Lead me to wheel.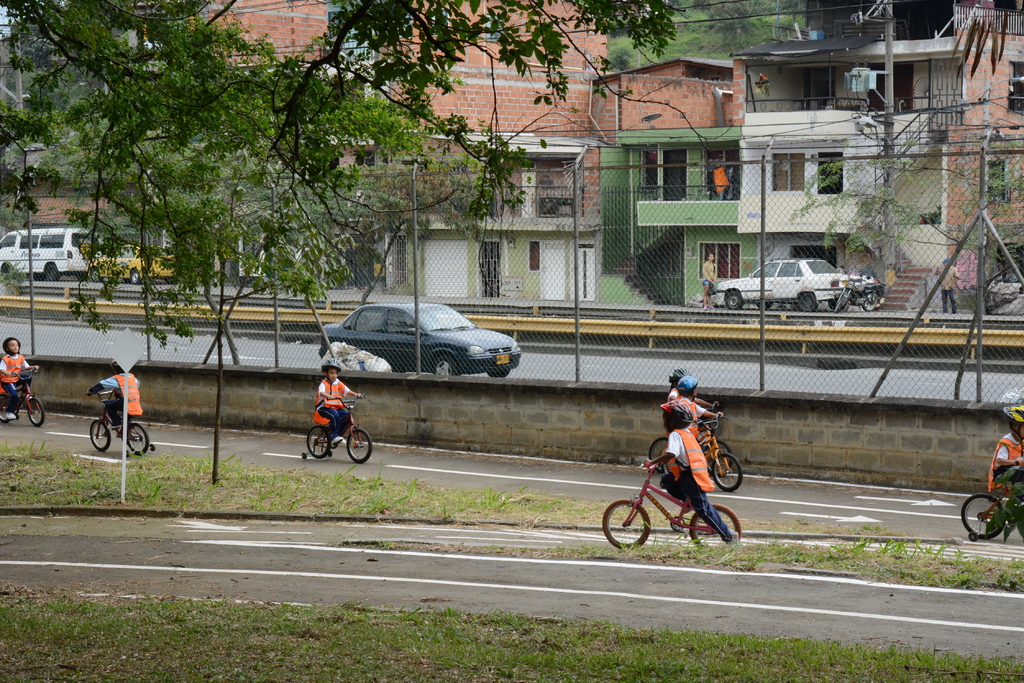
Lead to 90:267:102:280.
